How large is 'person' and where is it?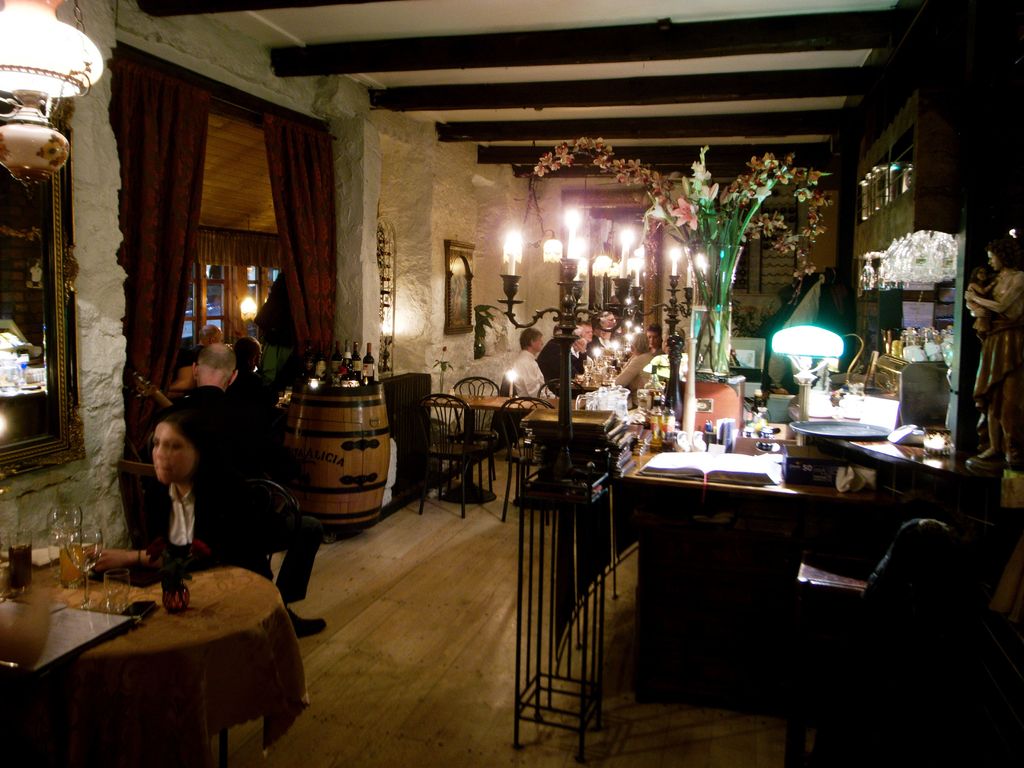
Bounding box: locate(557, 321, 589, 369).
